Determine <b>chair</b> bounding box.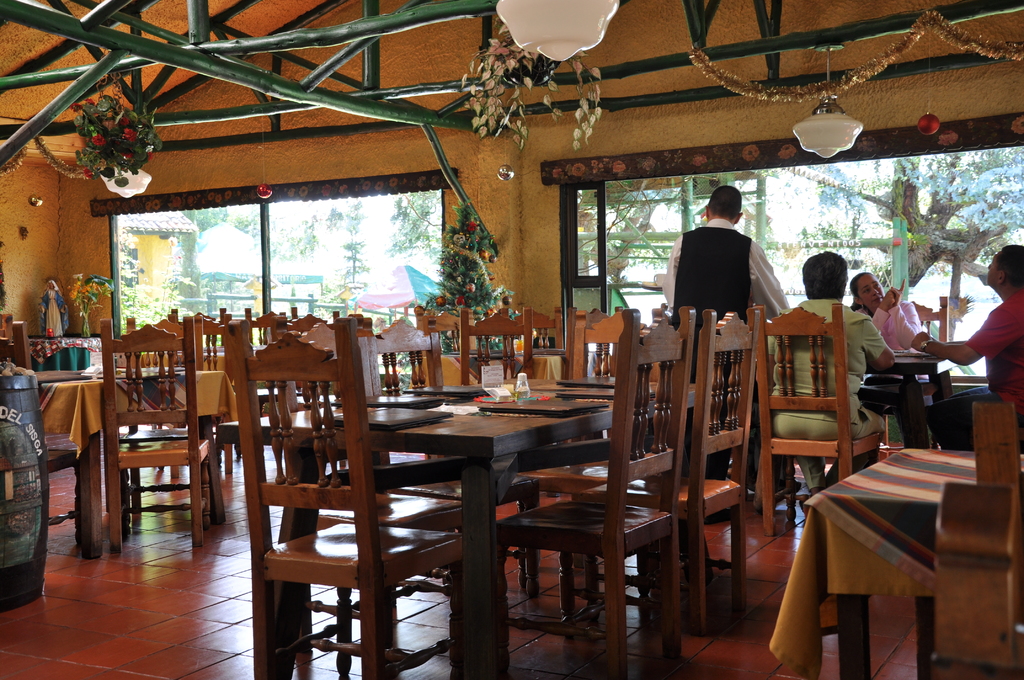
Determined: bbox=(491, 299, 698, 679).
